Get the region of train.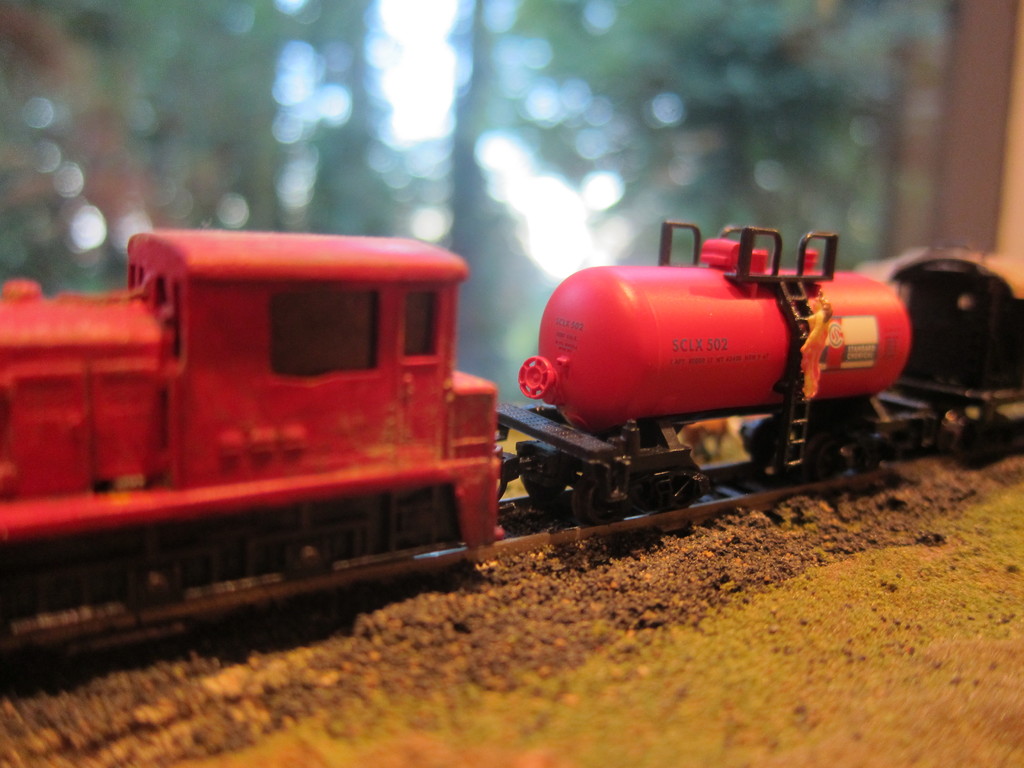
0,217,1023,620.
